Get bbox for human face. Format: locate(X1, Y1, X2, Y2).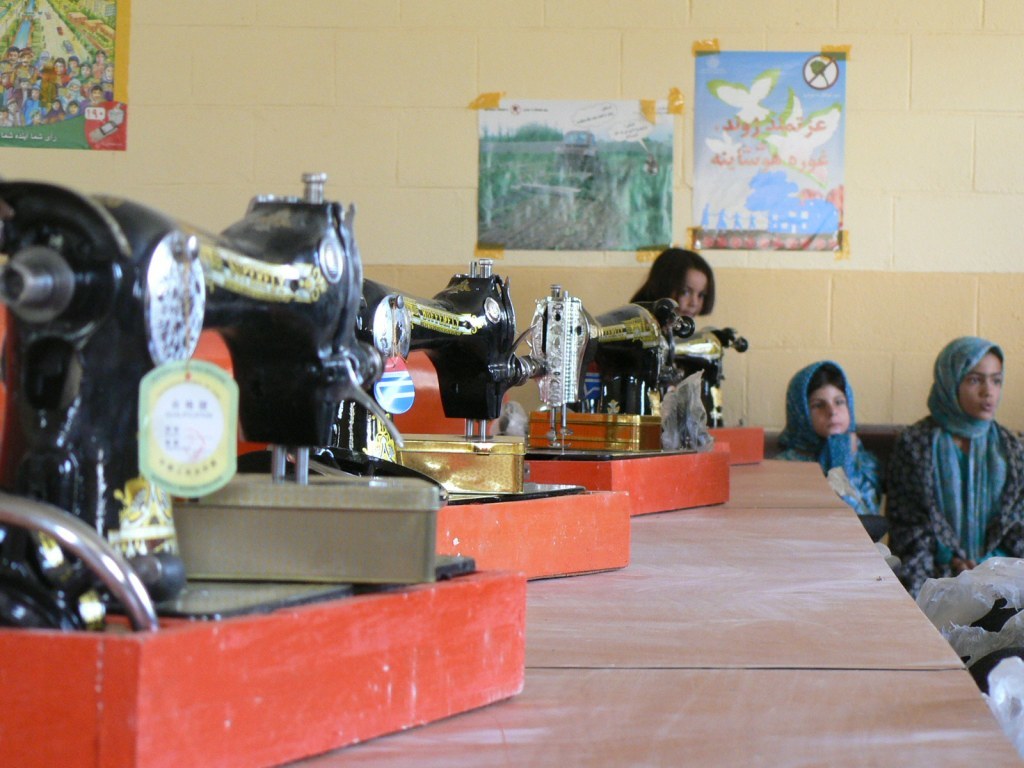
locate(956, 351, 1002, 427).
